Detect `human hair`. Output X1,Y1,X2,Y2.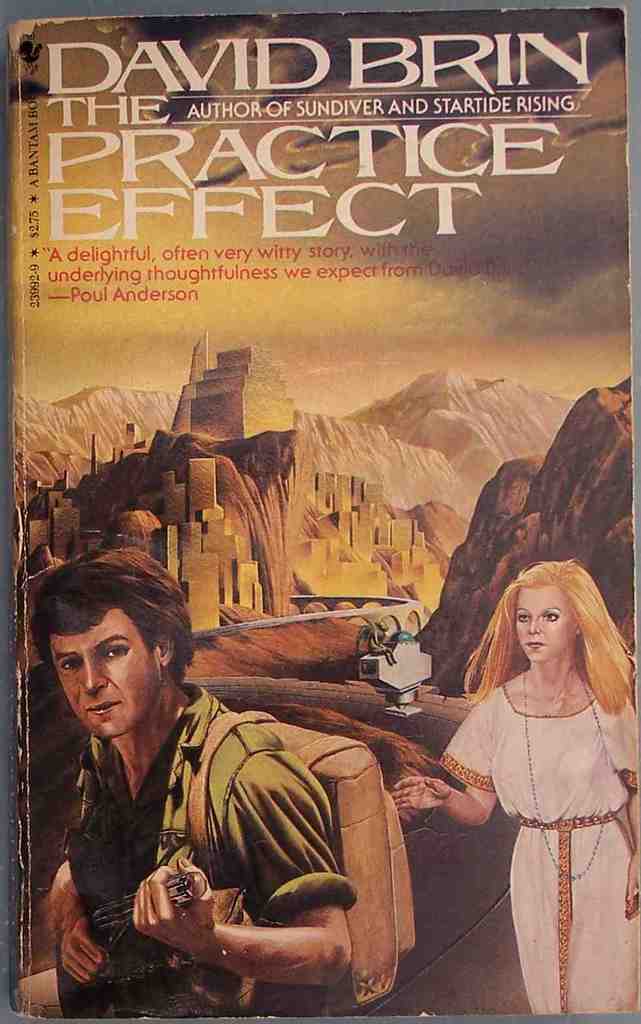
30,544,198,679.
